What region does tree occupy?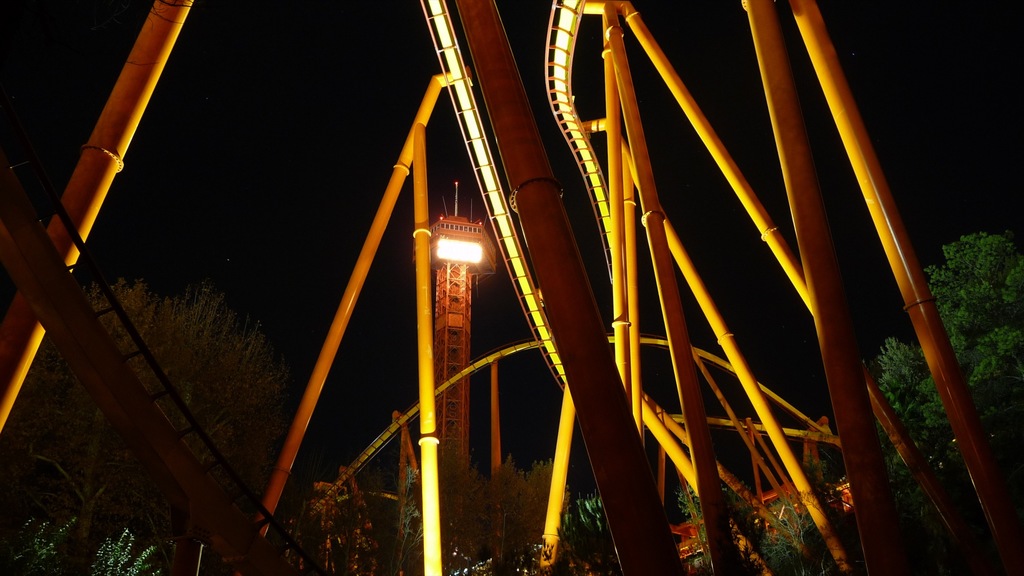
left=8, top=285, right=314, bottom=558.
